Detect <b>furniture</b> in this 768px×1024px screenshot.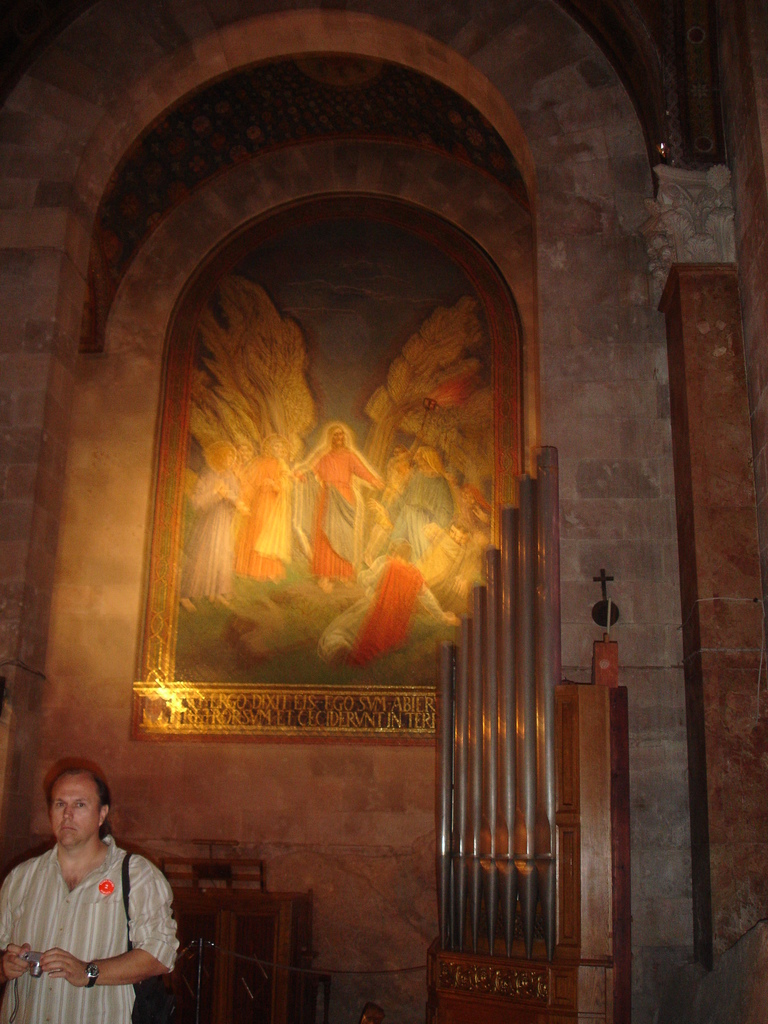
Detection: x1=180 y1=851 x2=314 y2=1014.
